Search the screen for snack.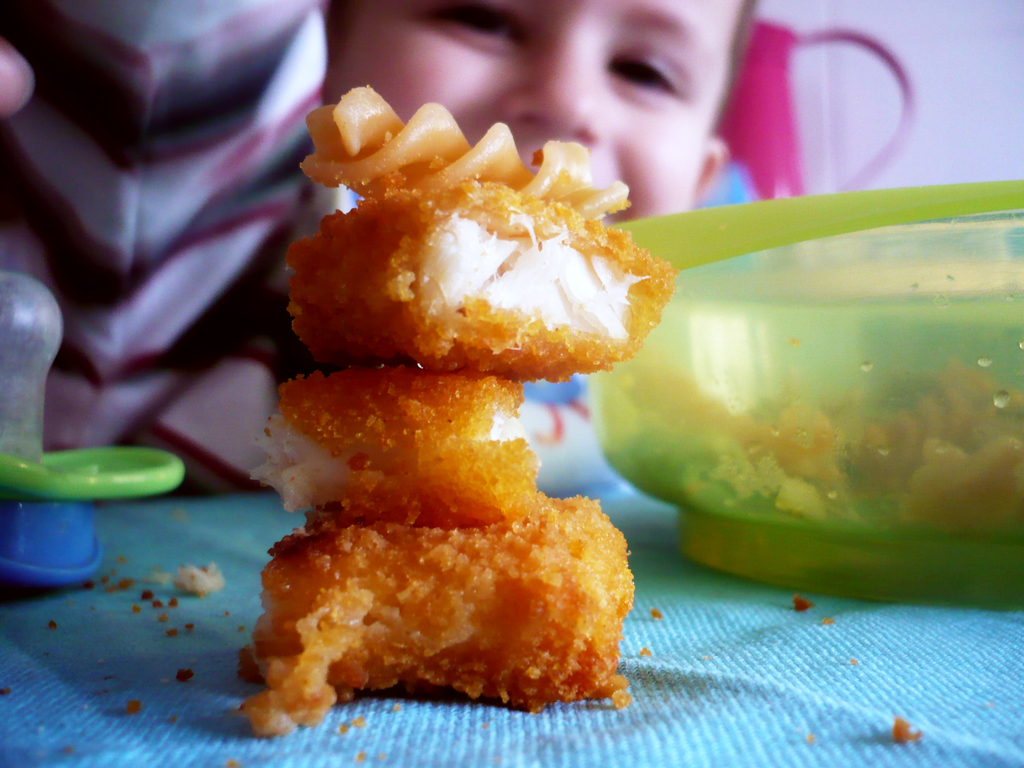
Found at 593,357,1023,550.
